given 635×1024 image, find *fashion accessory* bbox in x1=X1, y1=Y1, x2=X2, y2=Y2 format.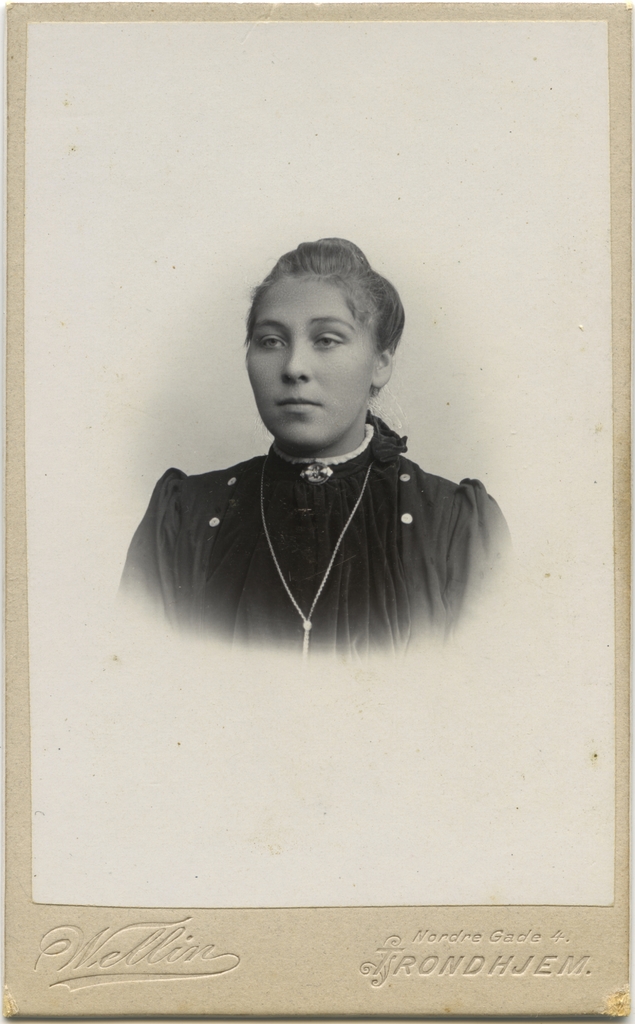
x1=295, y1=459, x2=334, y2=485.
